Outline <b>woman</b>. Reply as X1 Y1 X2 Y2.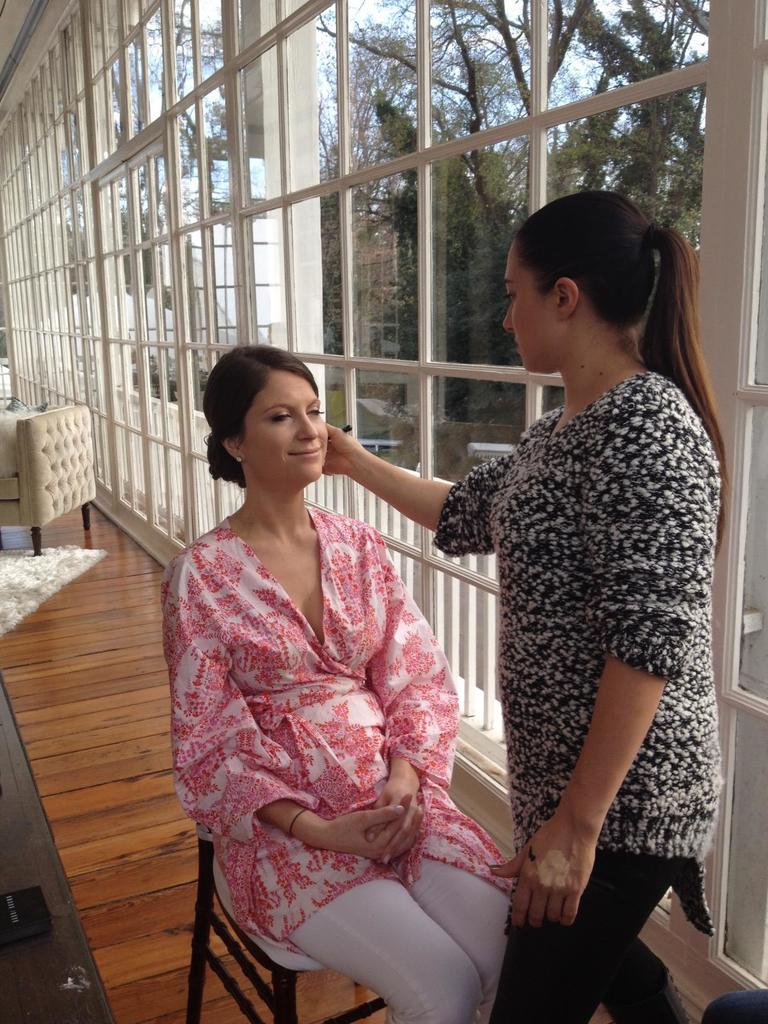
164 330 502 1023.
